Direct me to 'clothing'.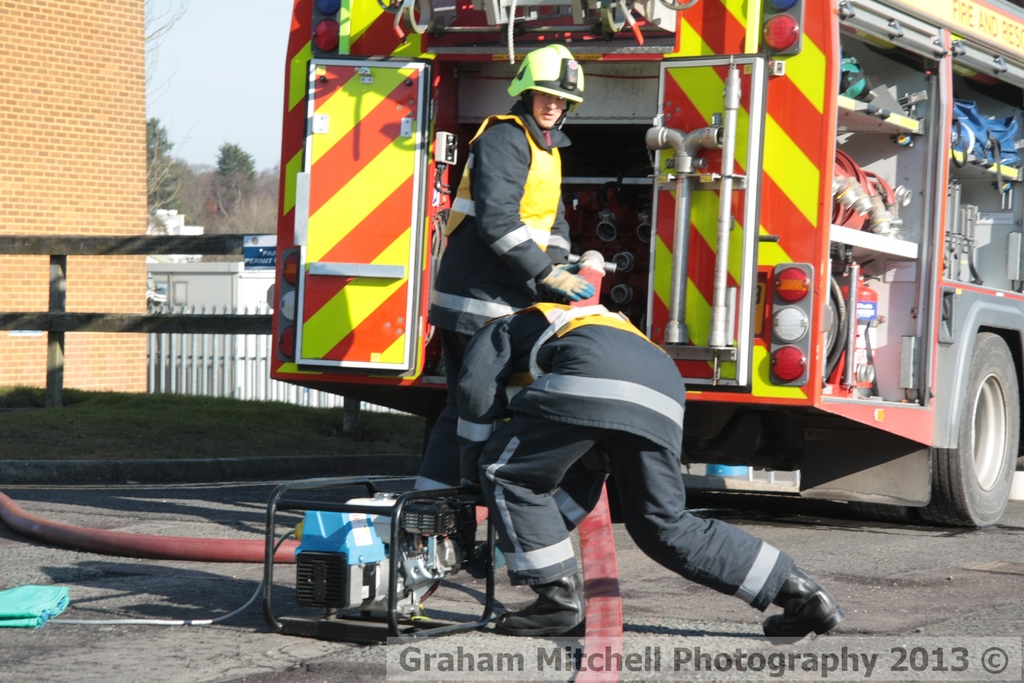
Direction: bbox(407, 103, 583, 491).
